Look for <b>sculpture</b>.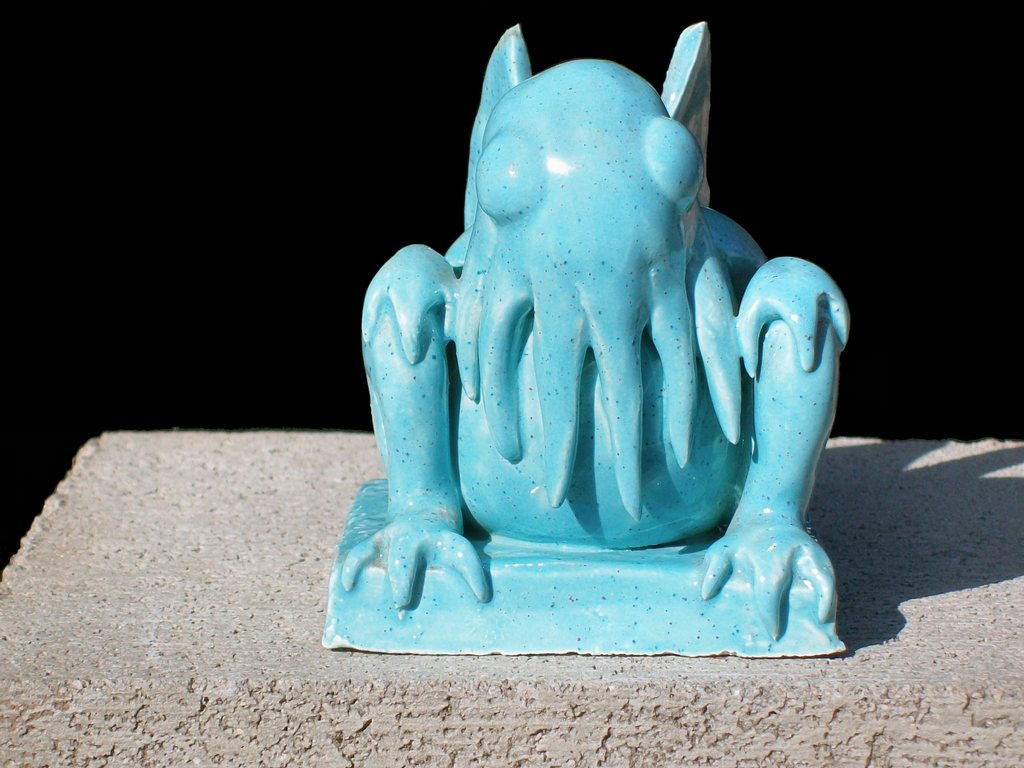
Found: pyautogui.locateOnScreen(321, 54, 854, 688).
